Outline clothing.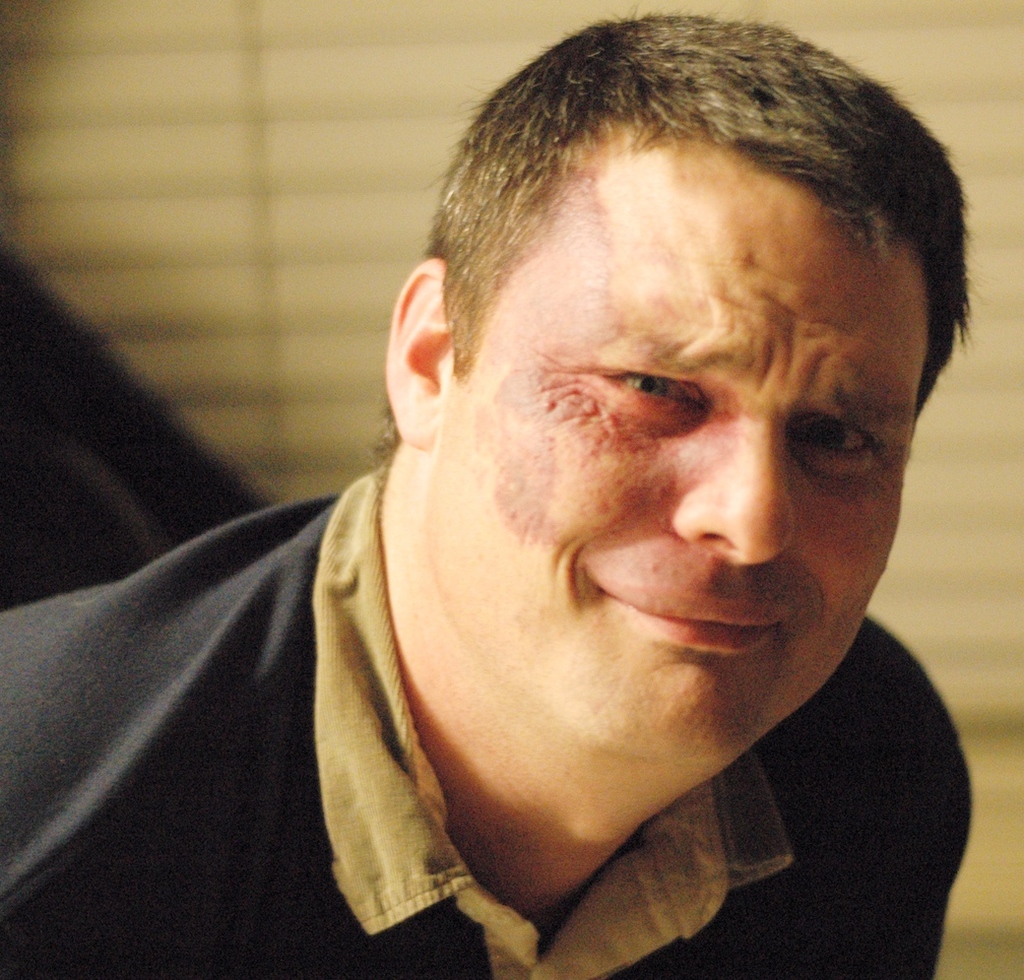
Outline: [0,461,974,979].
